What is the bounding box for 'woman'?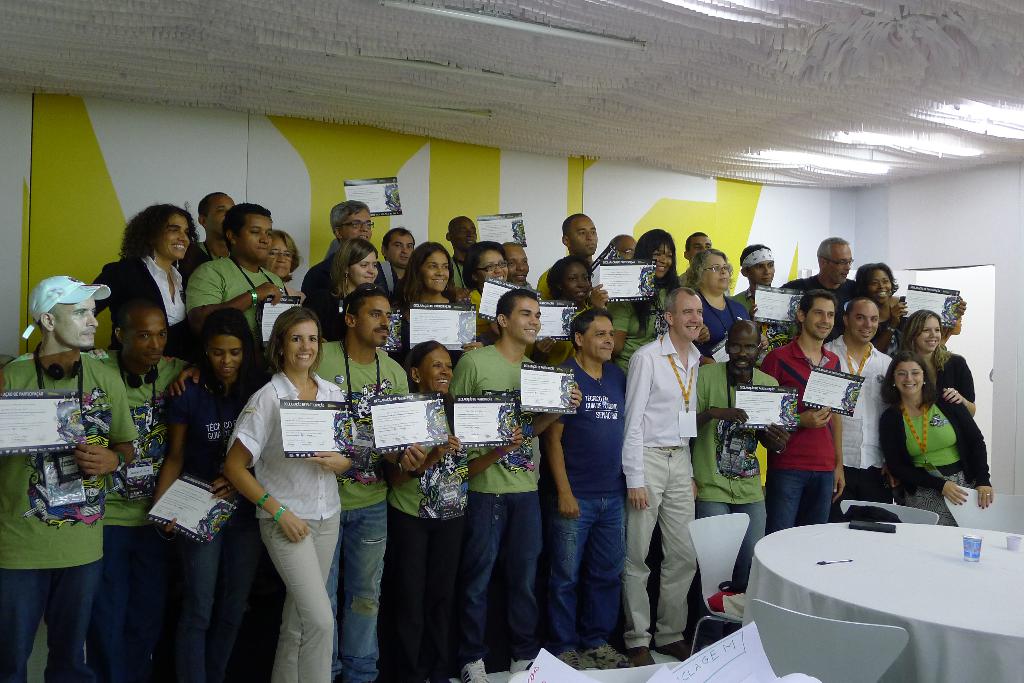
610, 231, 686, 377.
